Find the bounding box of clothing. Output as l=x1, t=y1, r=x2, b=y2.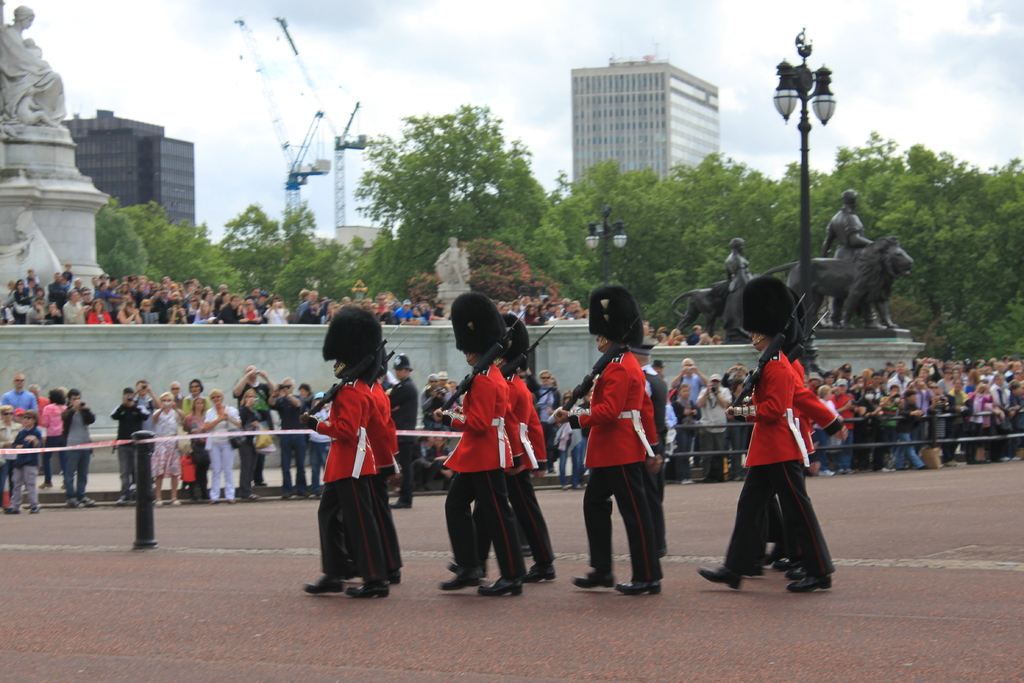
l=26, t=306, r=42, b=325.
